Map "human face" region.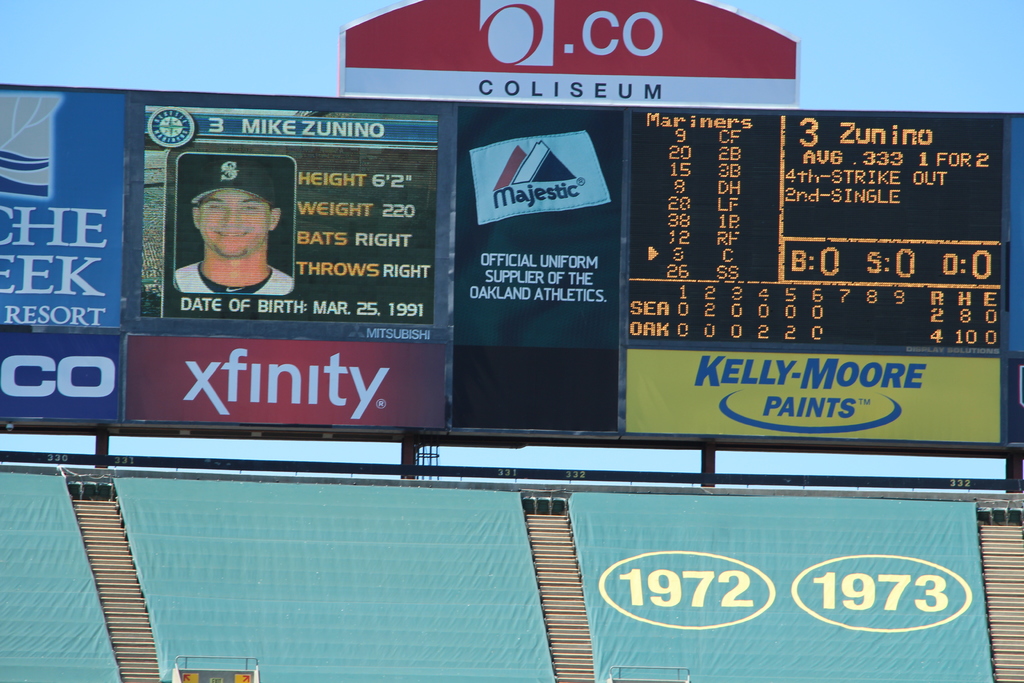
Mapped to select_region(201, 186, 268, 263).
